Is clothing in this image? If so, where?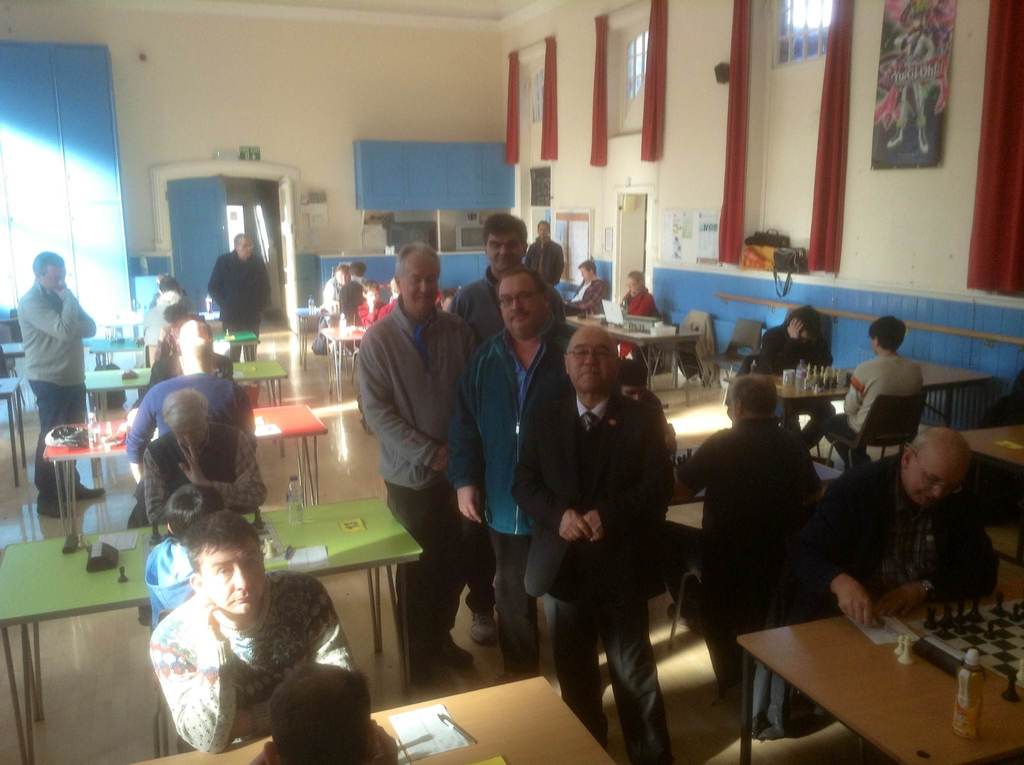
Yes, at box=[173, 317, 212, 377].
